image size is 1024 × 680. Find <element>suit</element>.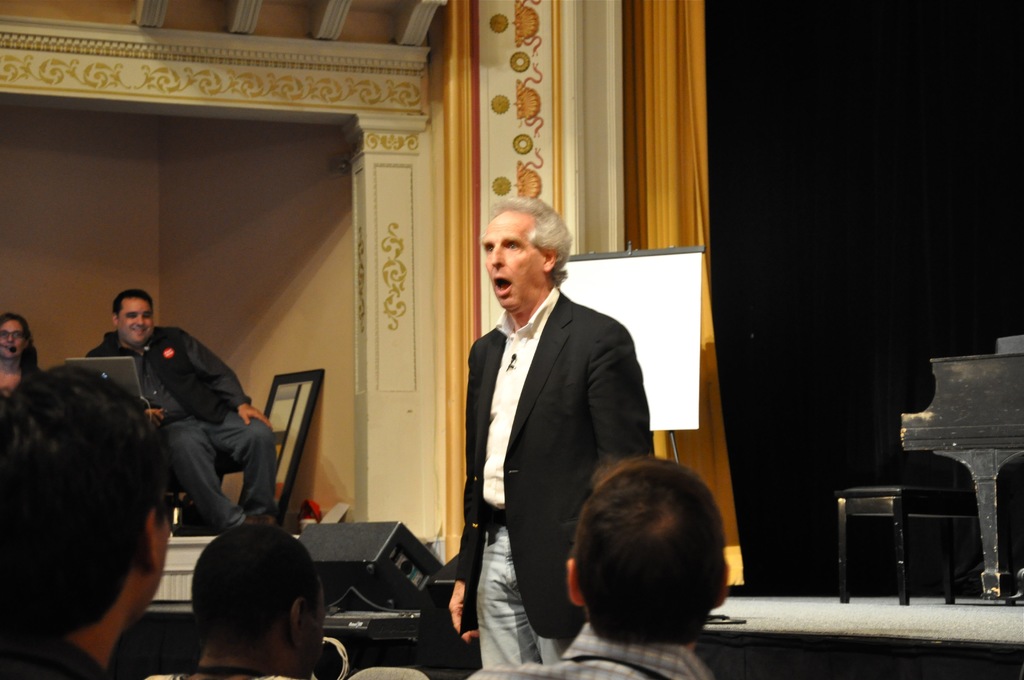
bbox(446, 207, 660, 655).
